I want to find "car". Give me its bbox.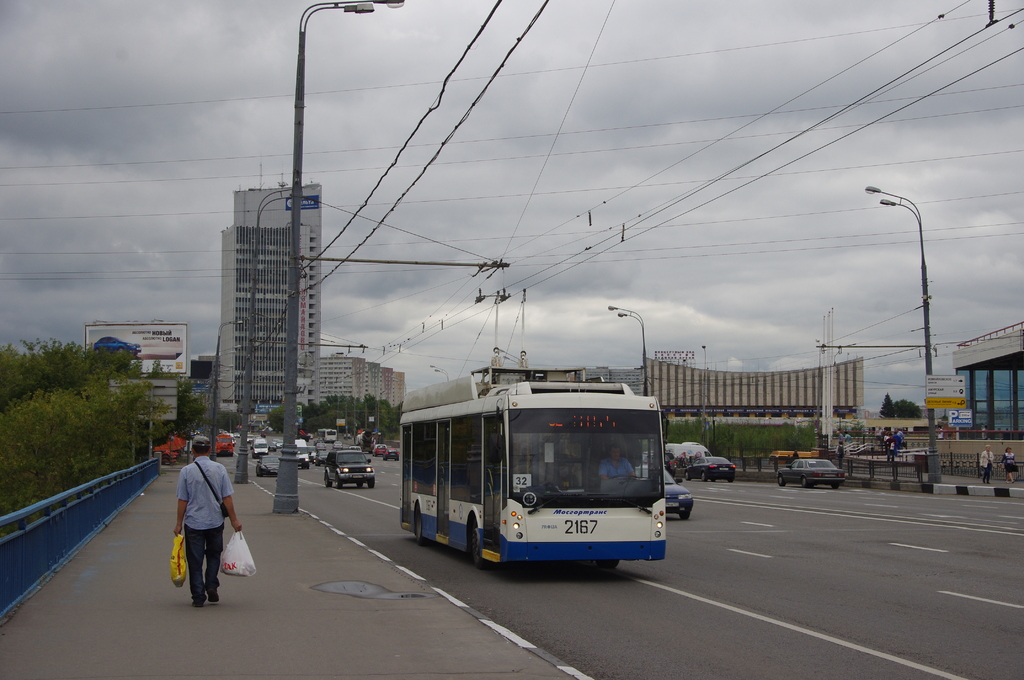
[686, 451, 734, 482].
